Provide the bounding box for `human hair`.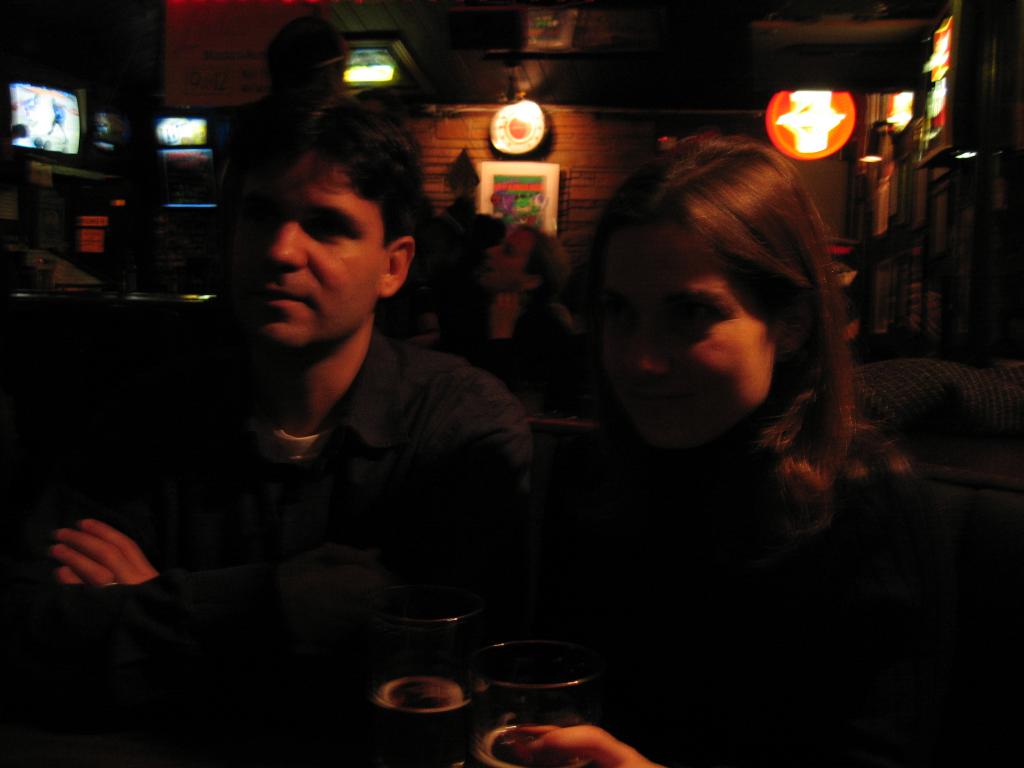
bbox(582, 127, 854, 503).
